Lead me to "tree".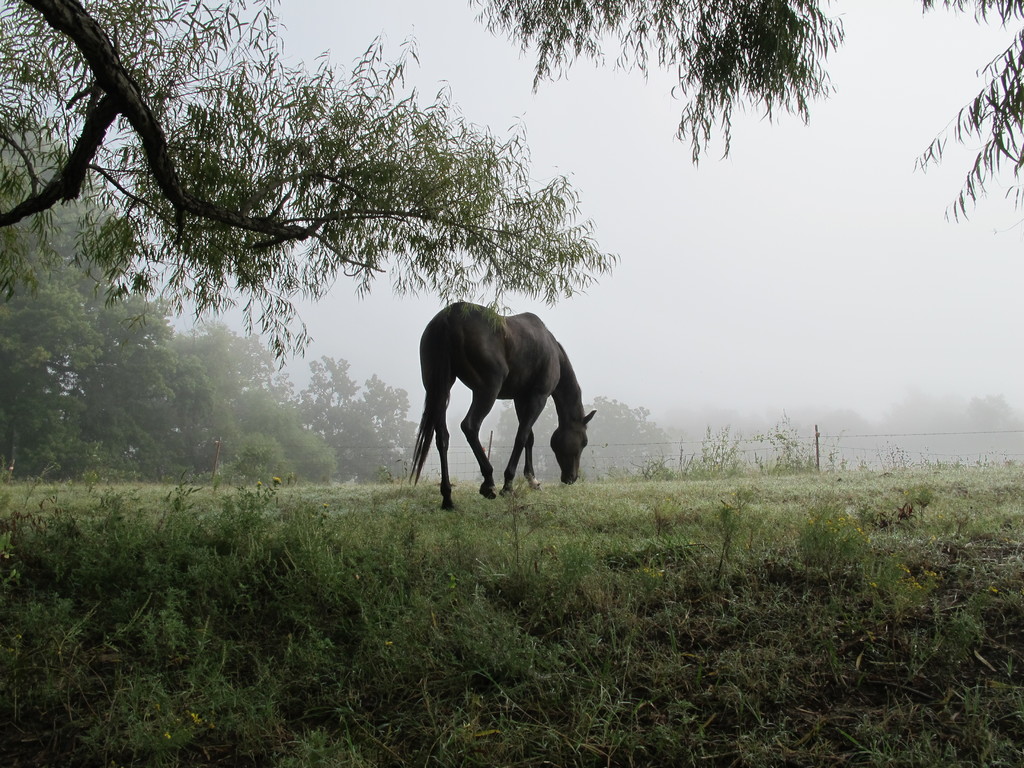
Lead to {"left": 0, "top": 0, "right": 713, "bottom": 557}.
